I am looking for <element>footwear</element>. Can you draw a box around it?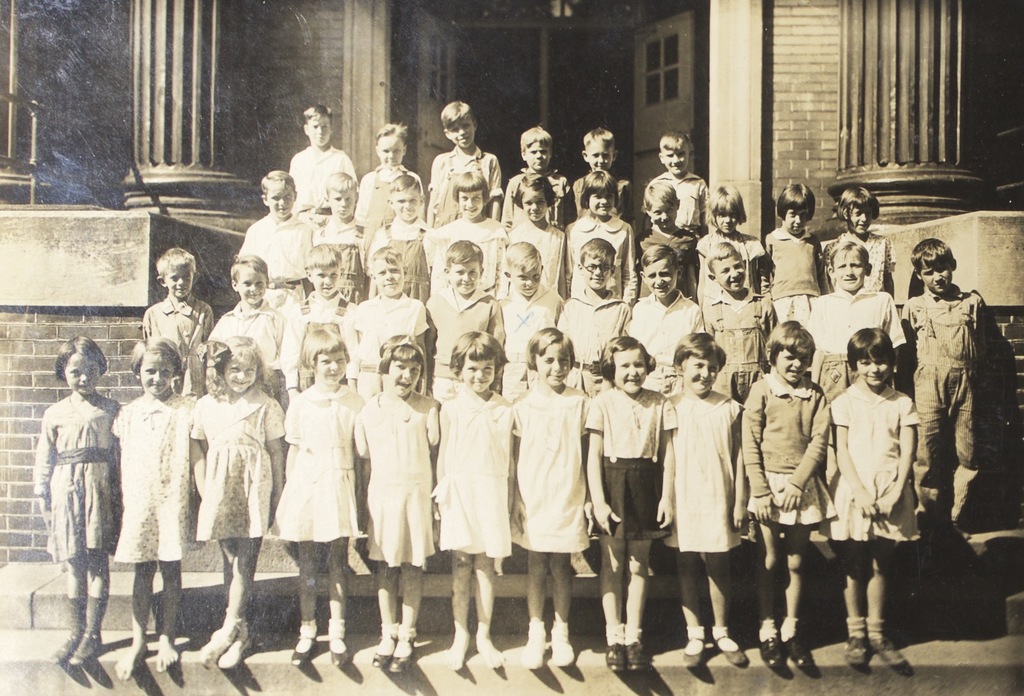
Sure, the bounding box is 600/643/625/668.
